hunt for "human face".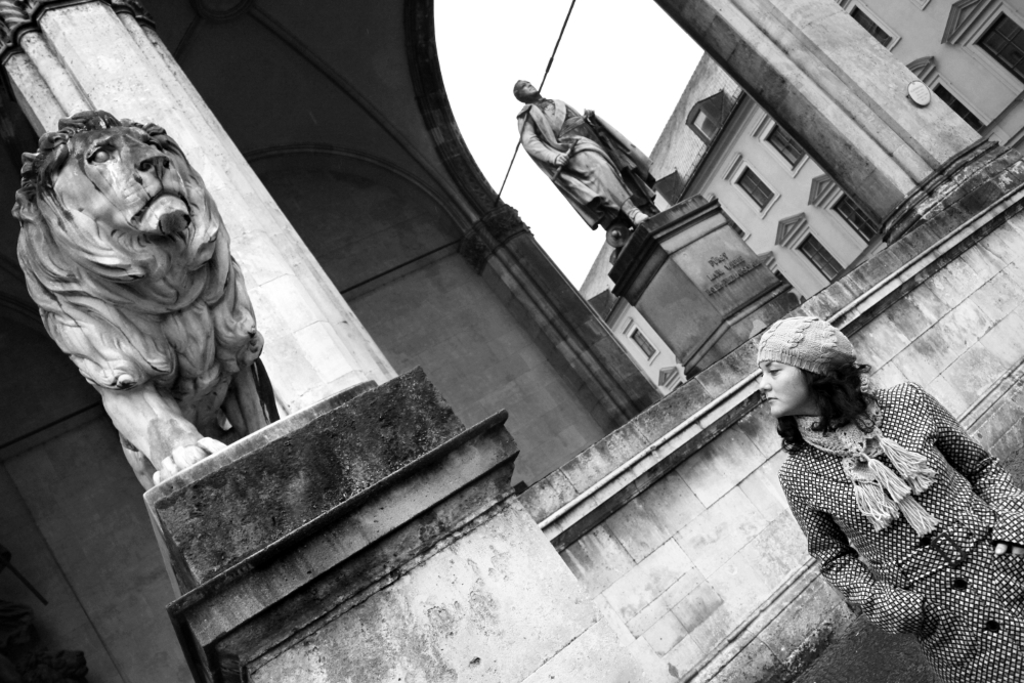
Hunted down at (left=521, top=78, right=538, bottom=96).
